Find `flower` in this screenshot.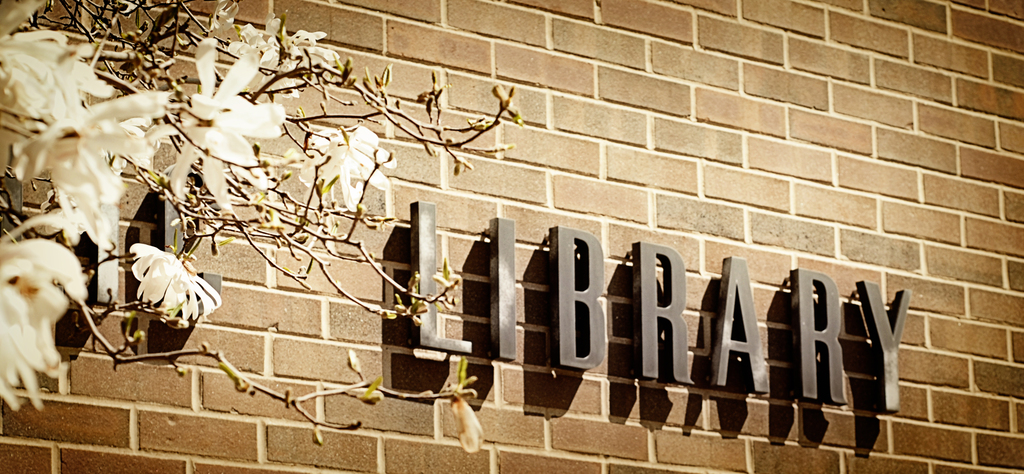
The bounding box for `flower` is 449,394,484,453.
